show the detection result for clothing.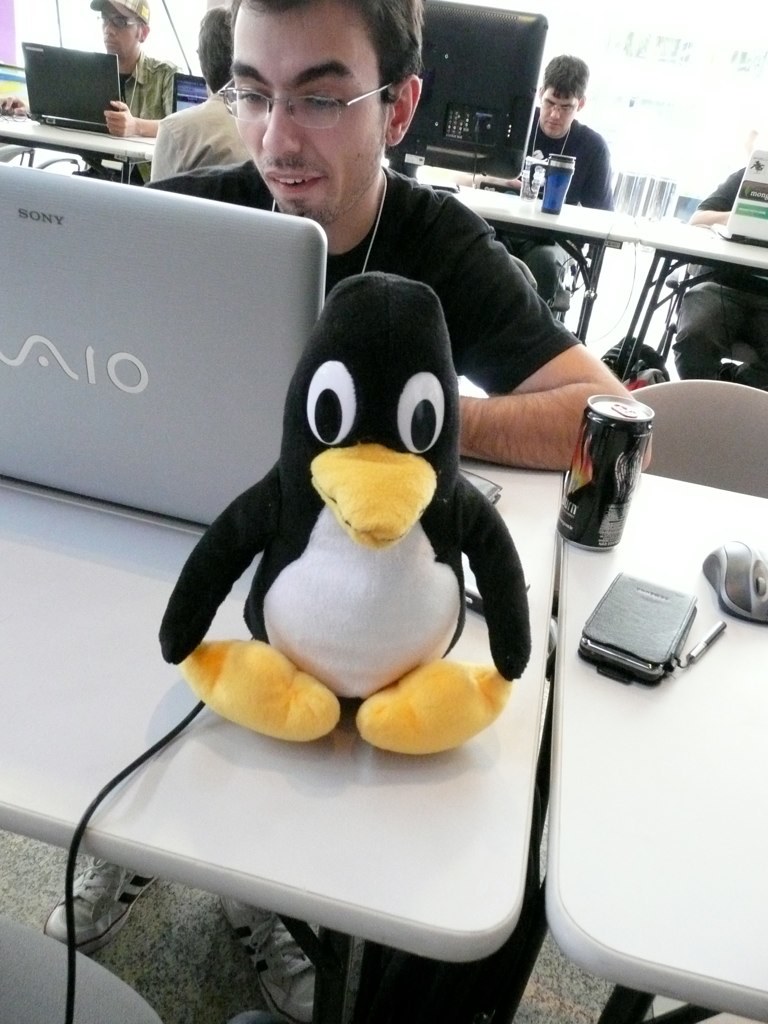
[x1=152, y1=84, x2=248, y2=189].
